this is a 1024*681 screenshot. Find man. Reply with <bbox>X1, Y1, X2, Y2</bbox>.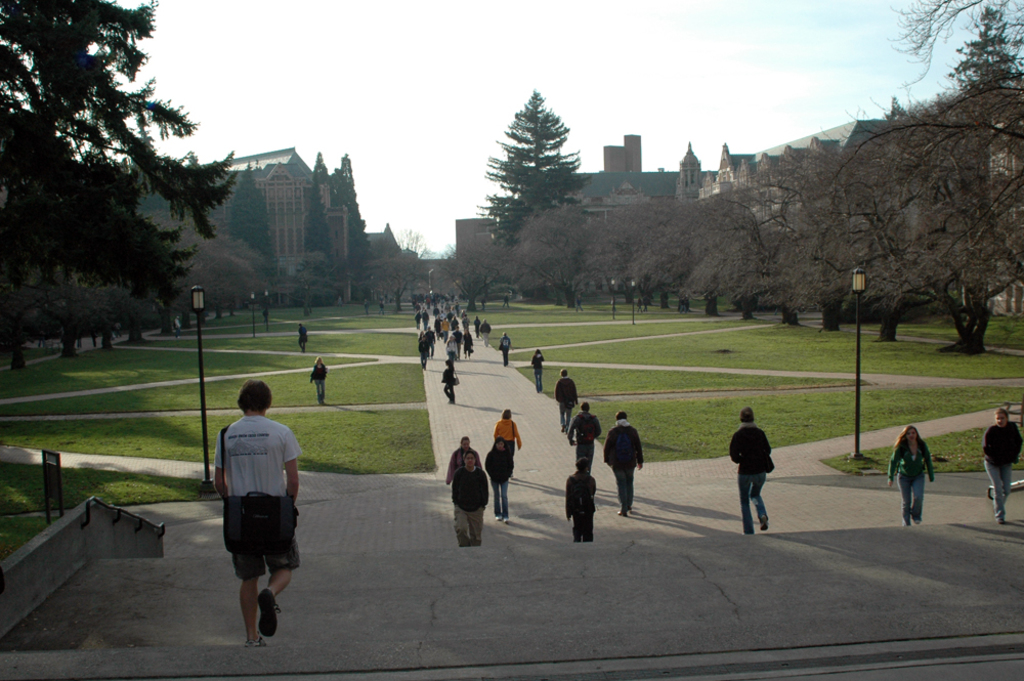
<bbox>207, 390, 301, 646</bbox>.
